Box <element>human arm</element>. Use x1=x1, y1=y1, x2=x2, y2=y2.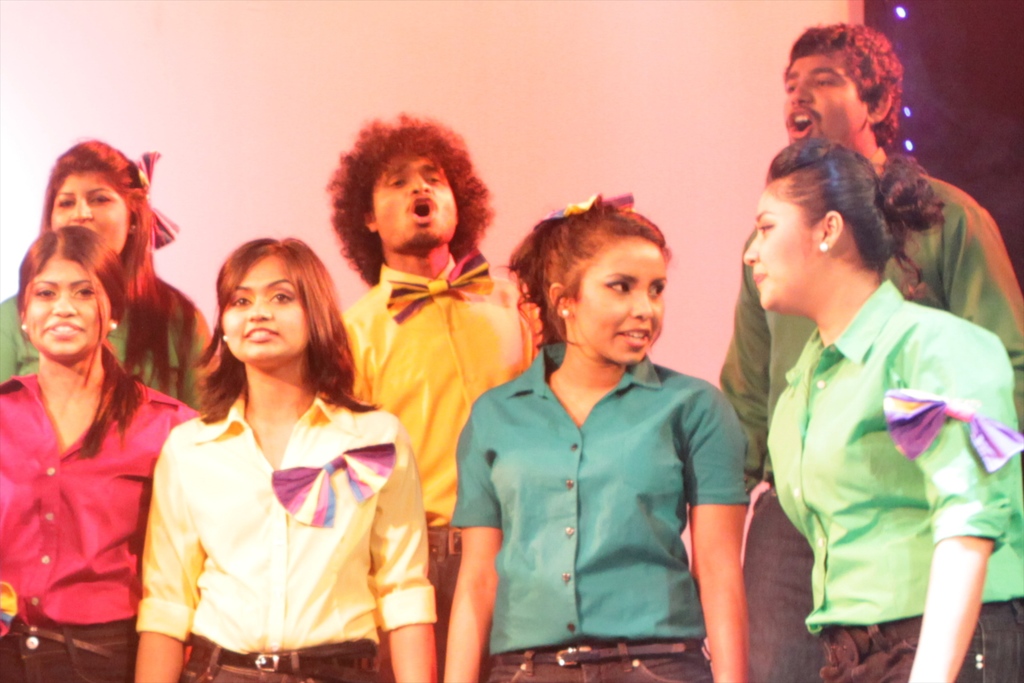
x1=941, y1=188, x2=1023, y2=413.
